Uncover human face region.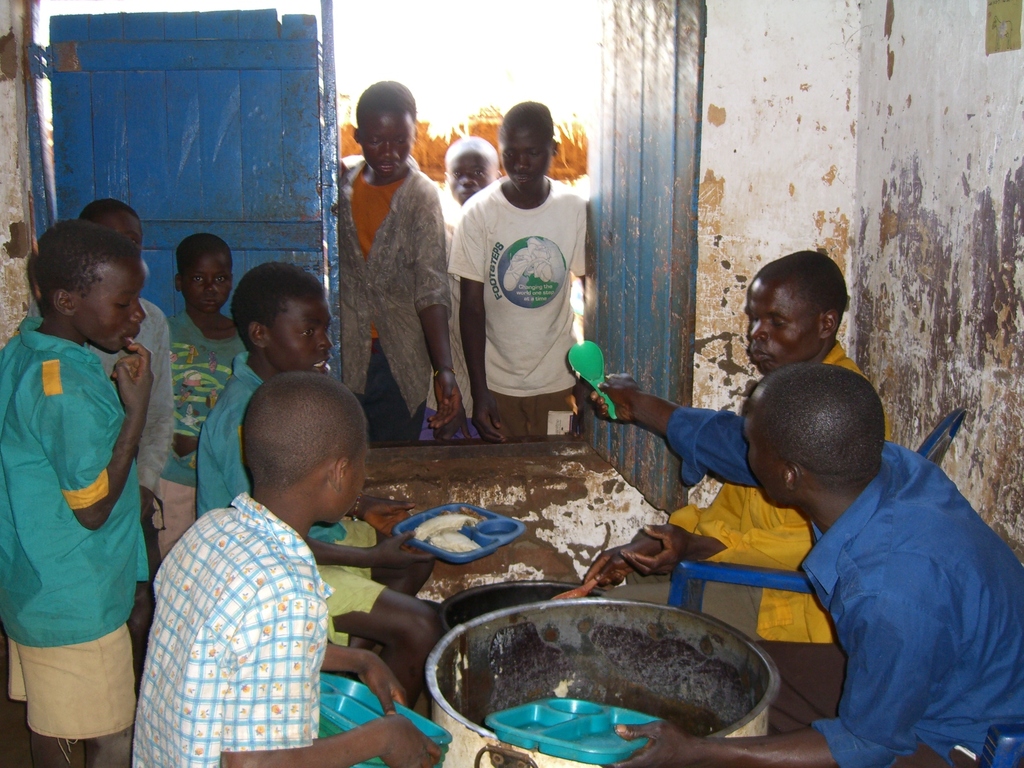
Uncovered: [left=503, top=125, right=543, bottom=191].
